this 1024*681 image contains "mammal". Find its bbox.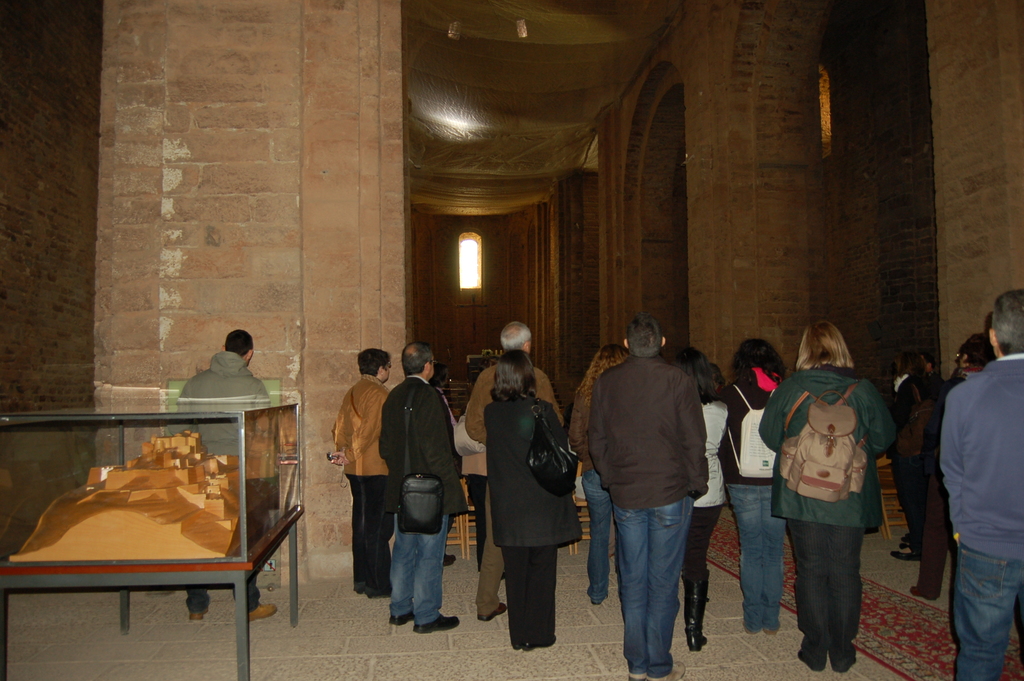
[x1=490, y1=351, x2=561, y2=649].
